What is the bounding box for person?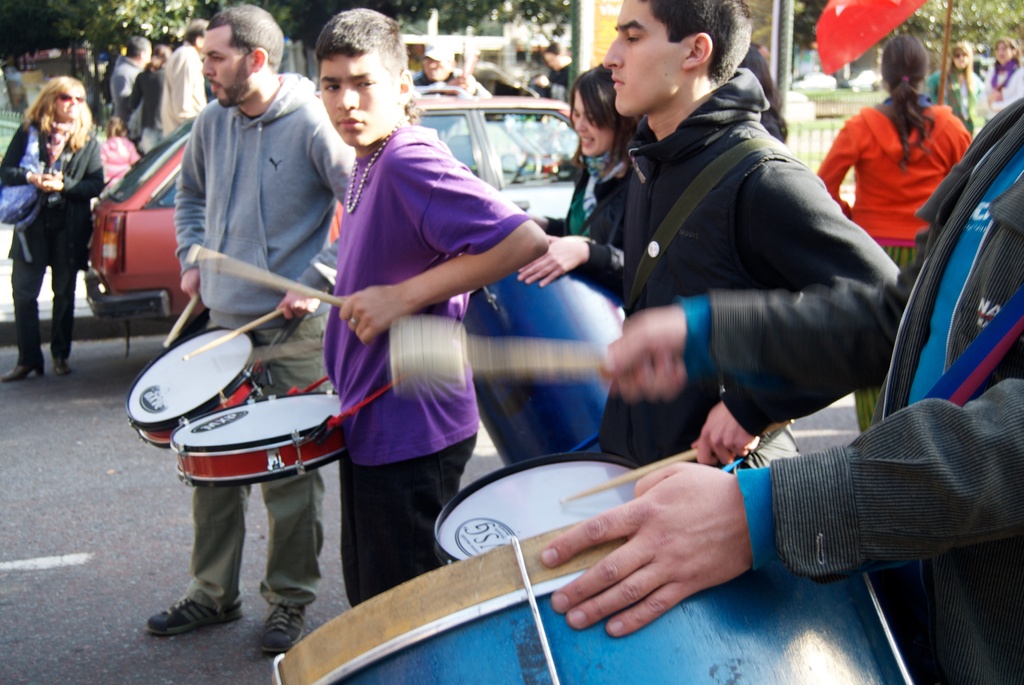
<box>923,37,989,130</box>.
